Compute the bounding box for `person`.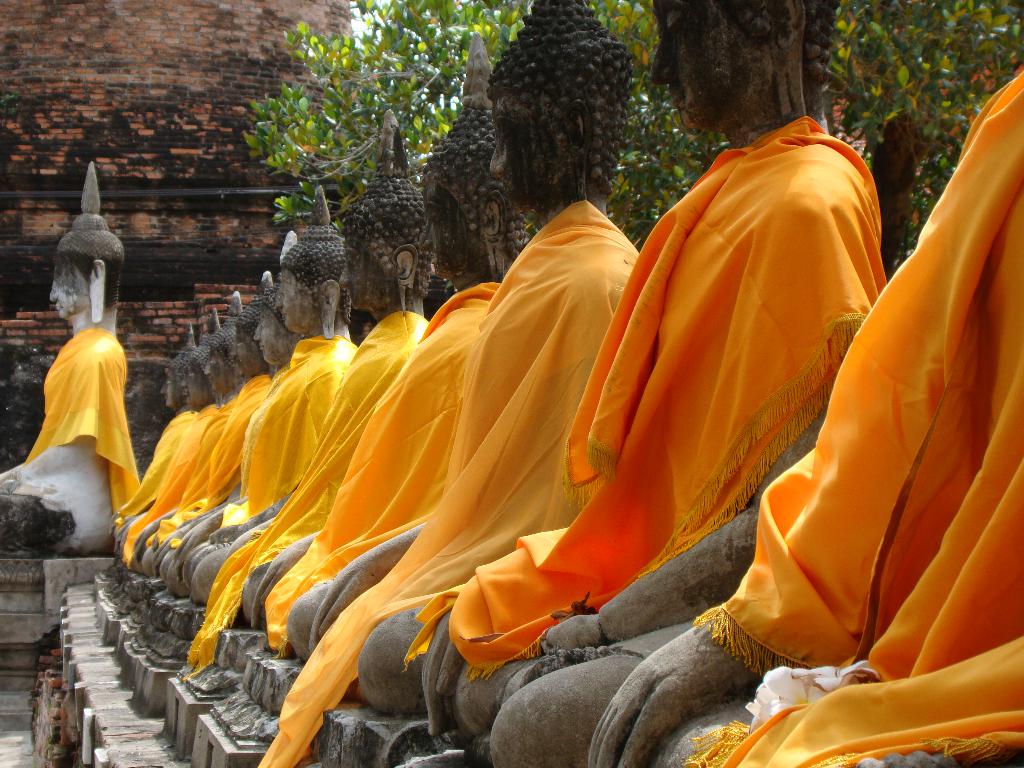
22:214:163:567.
